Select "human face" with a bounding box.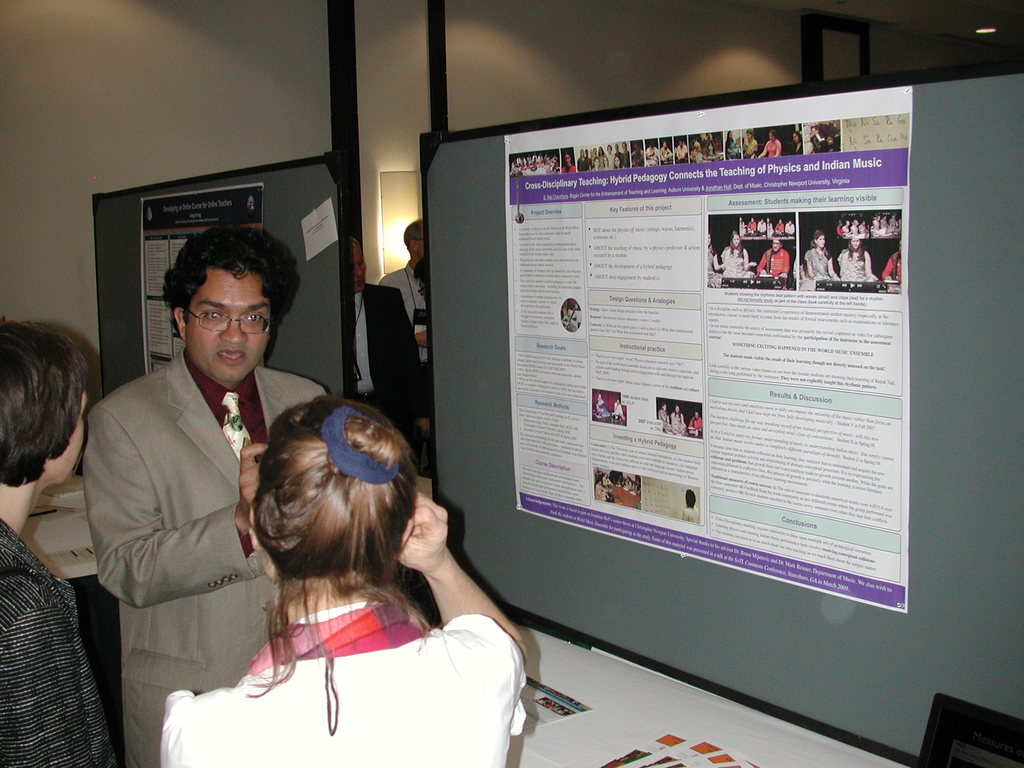
pyautogui.locateOnScreen(184, 280, 271, 386).
